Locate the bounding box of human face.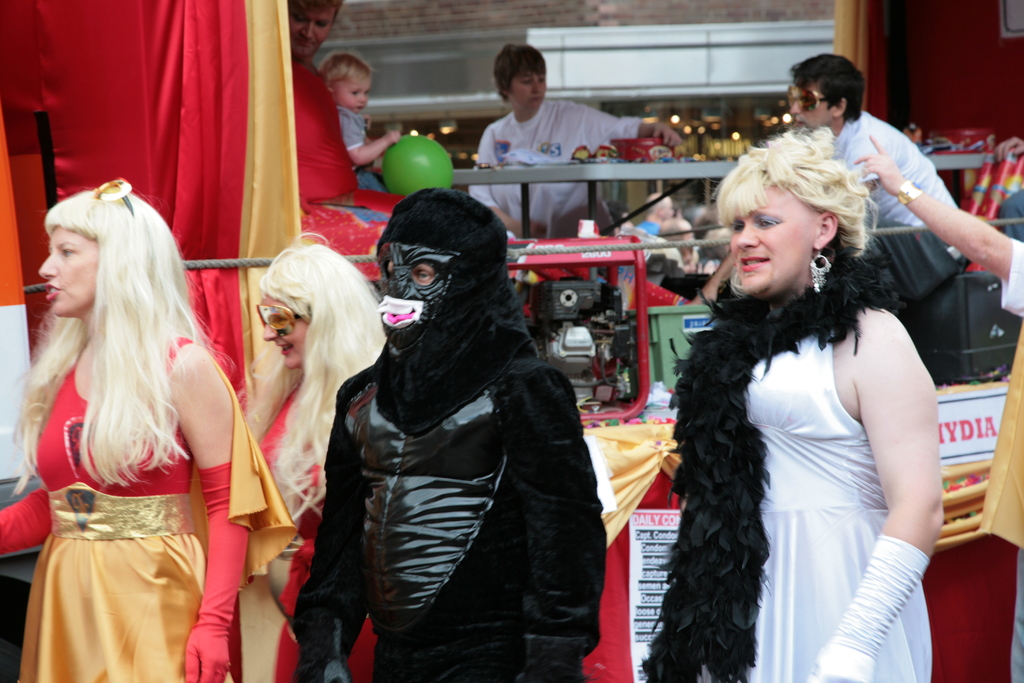
Bounding box: {"left": 335, "top": 70, "right": 375, "bottom": 114}.
